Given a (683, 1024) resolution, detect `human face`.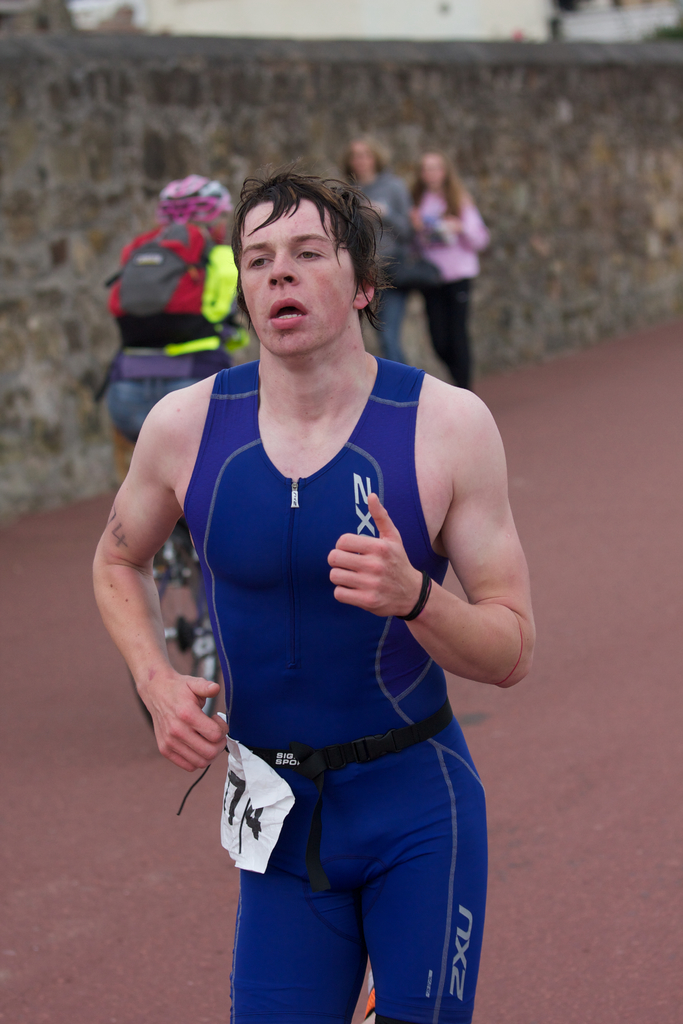
410 147 447 193.
